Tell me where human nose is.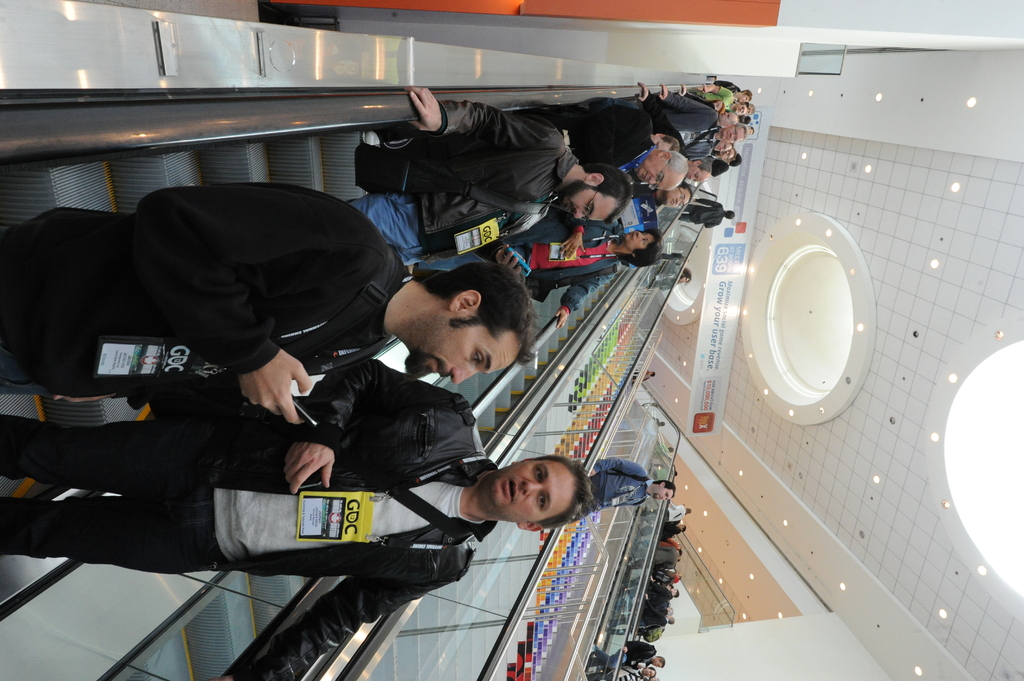
human nose is at x1=738, y1=108, x2=742, y2=111.
